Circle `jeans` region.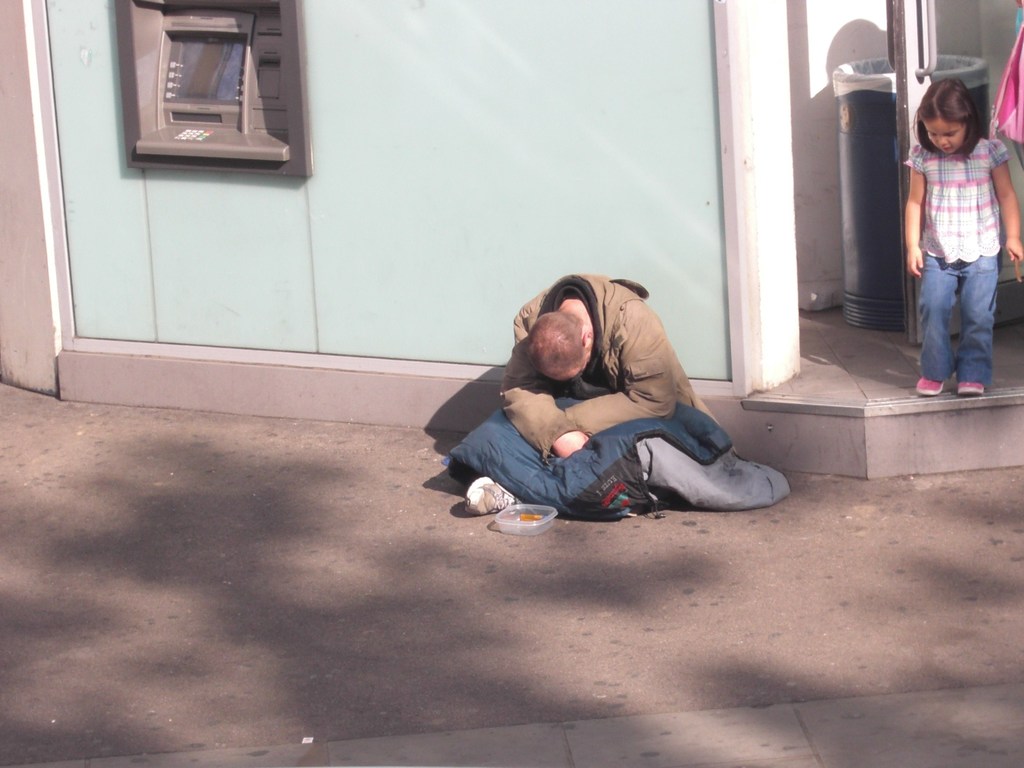
Region: [911,250,998,382].
